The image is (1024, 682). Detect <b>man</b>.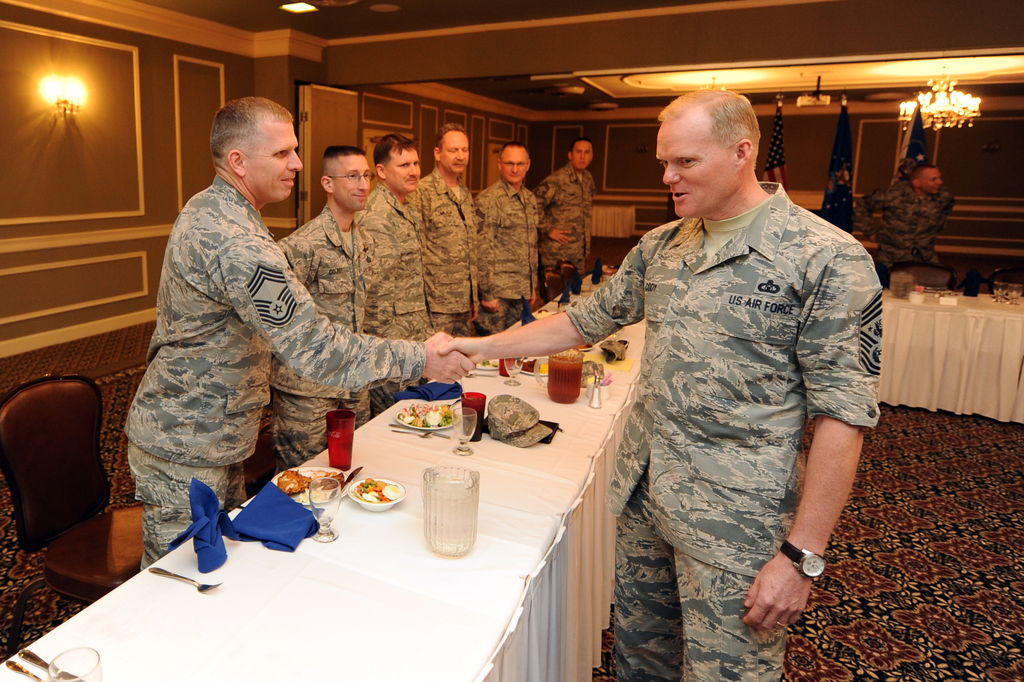
Detection: 470/142/544/329.
